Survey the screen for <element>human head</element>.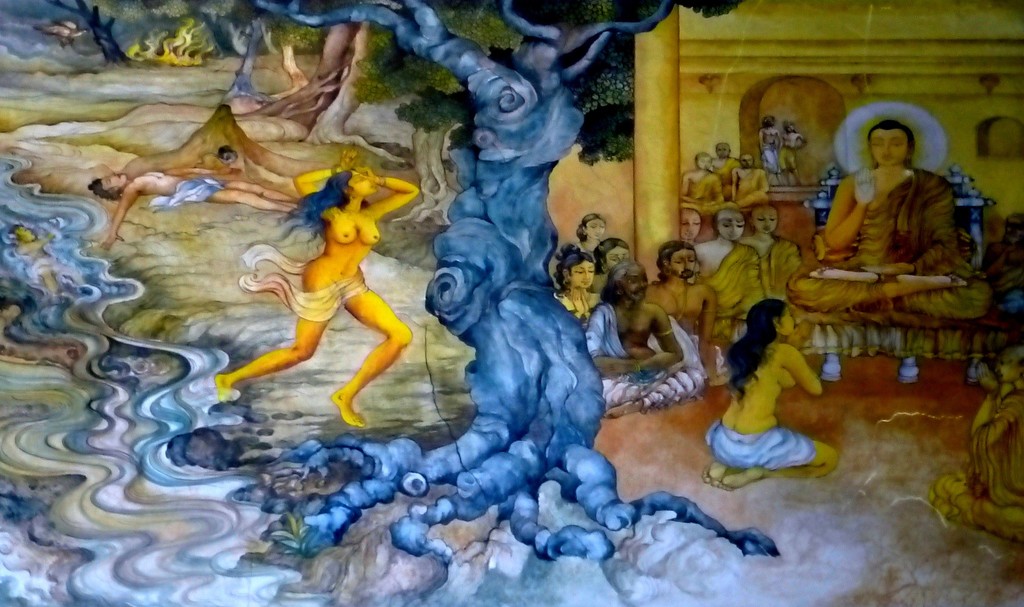
Survey found: [x1=594, y1=237, x2=628, y2=271].
